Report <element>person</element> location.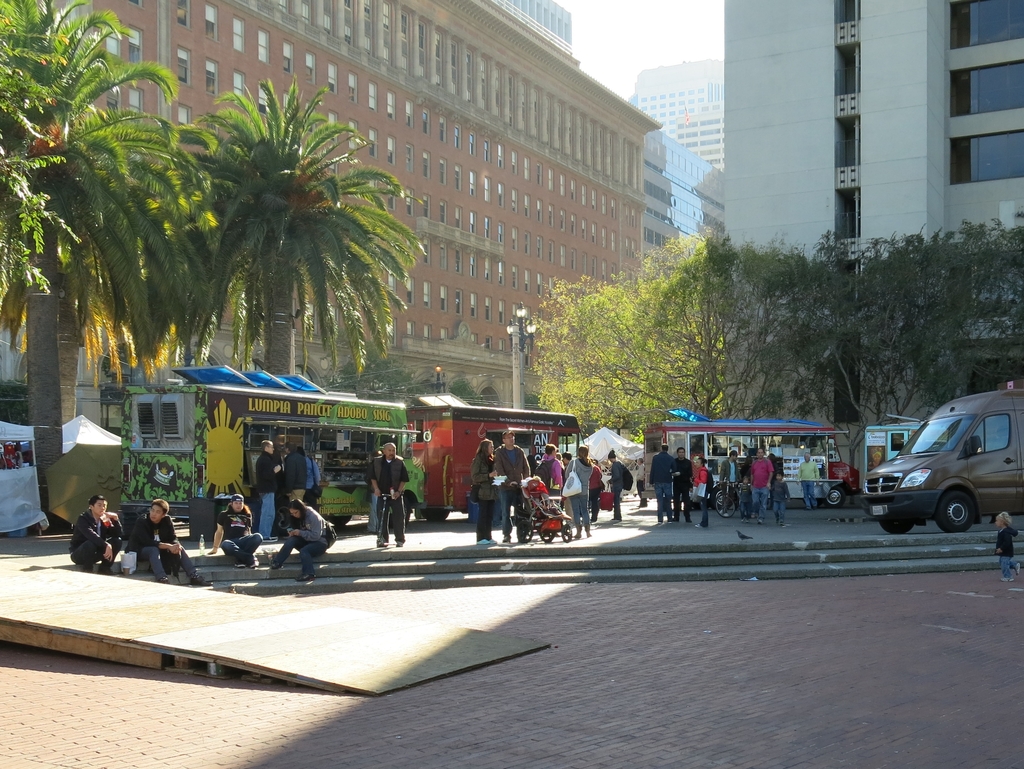
Report: (x1=586, y1=458, x2=605, y2=523).
